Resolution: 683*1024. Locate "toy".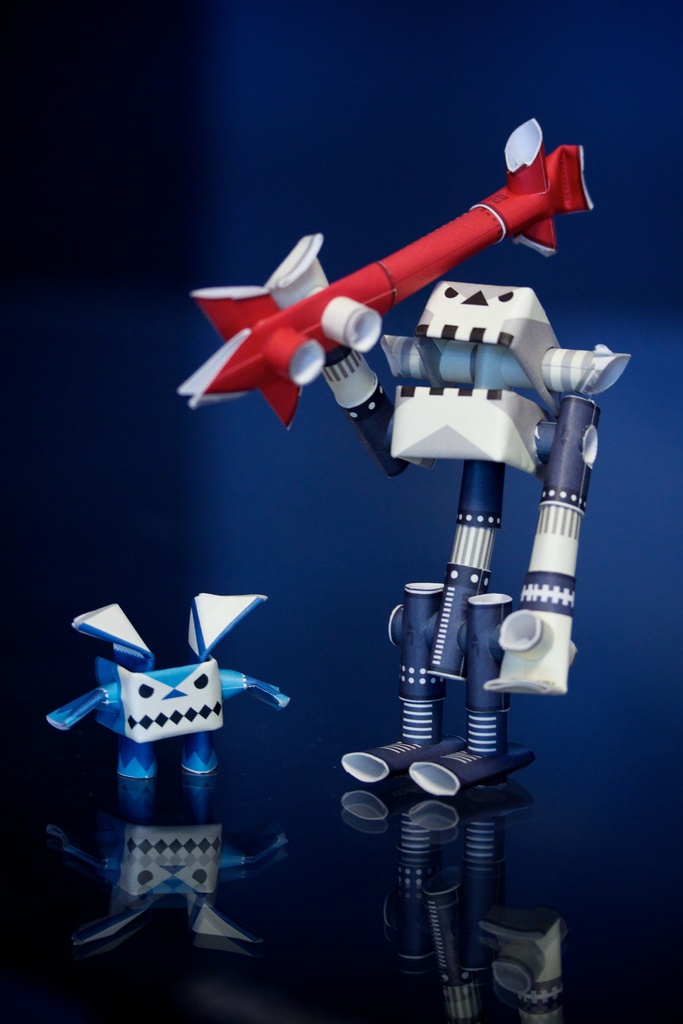
43,589,299,970.
